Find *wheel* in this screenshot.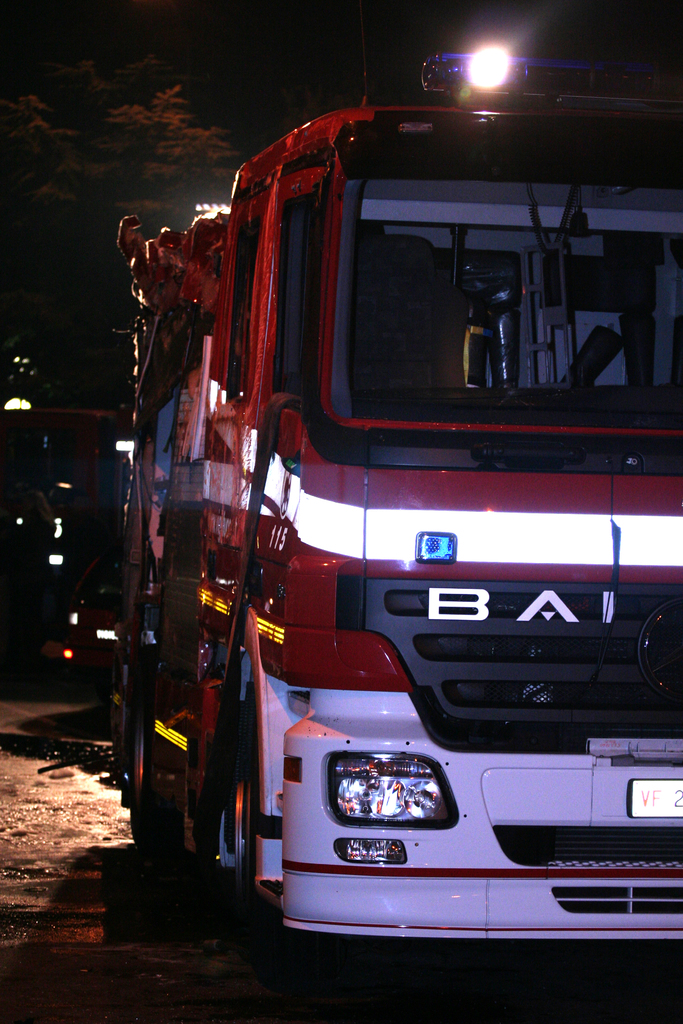
The bounding box for *wheel* is l=122, t=712, r=150, b=841.
